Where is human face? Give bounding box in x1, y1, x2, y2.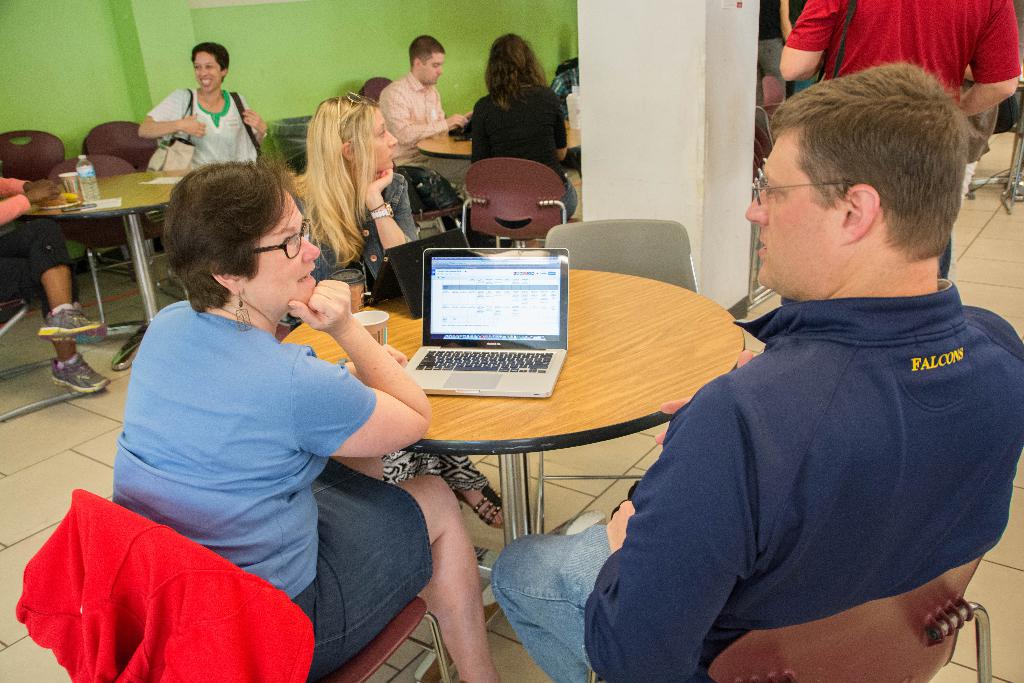
252, 188, 317, 300.
